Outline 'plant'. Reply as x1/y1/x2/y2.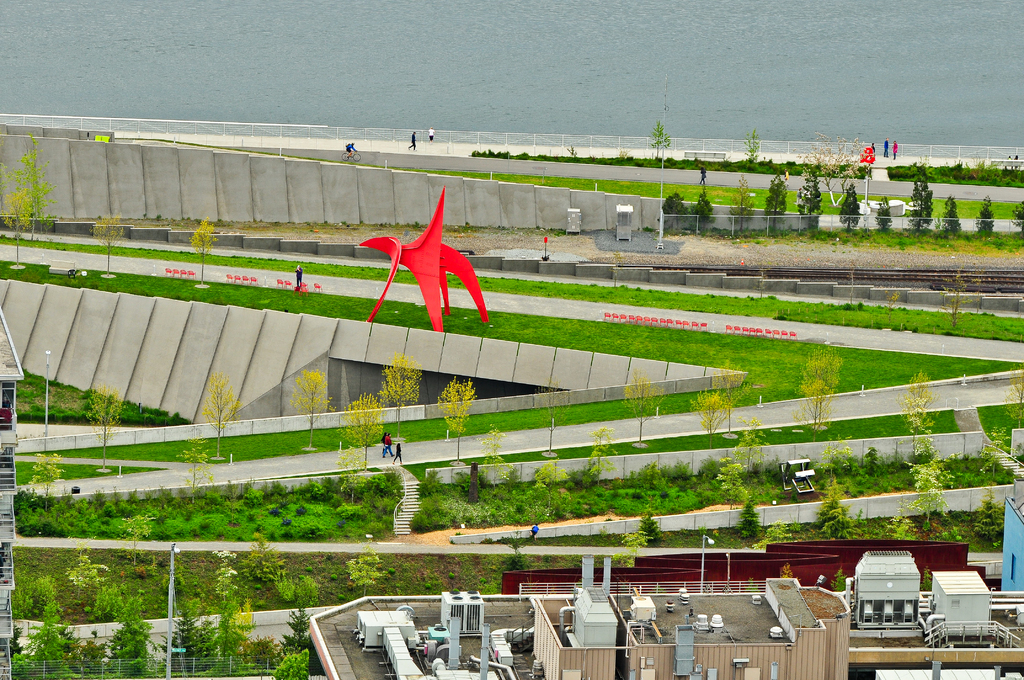
762/156/775/166.
